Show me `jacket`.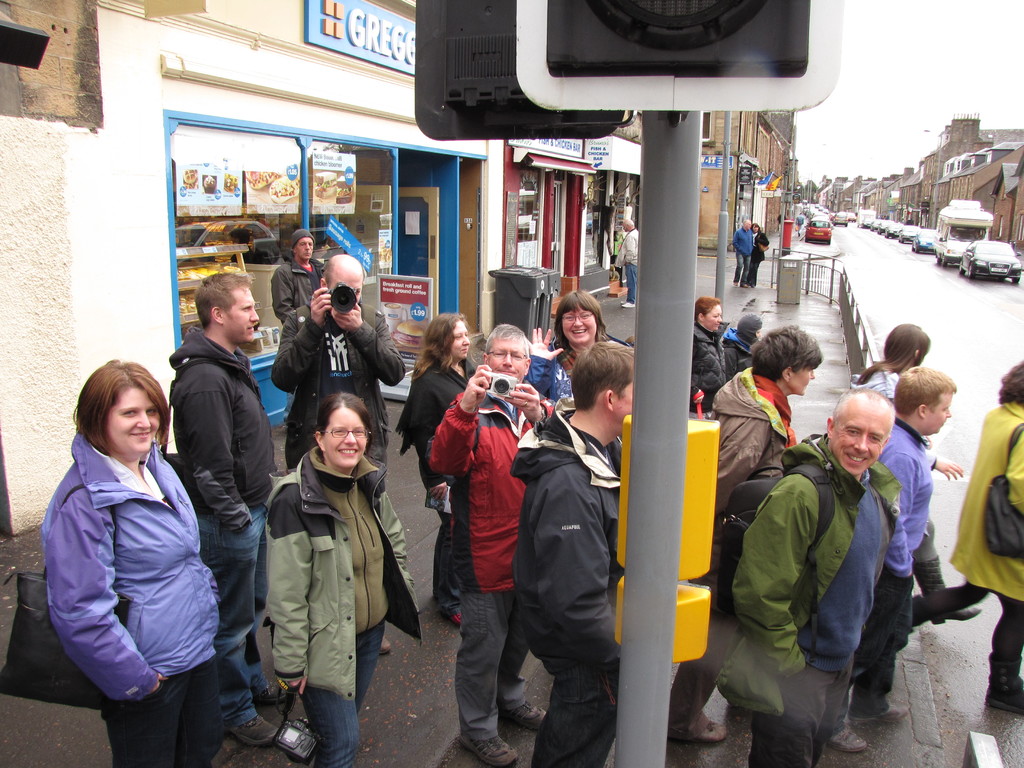
`jacket` is here: (left=269, top=255, right=322, bottom=325).
